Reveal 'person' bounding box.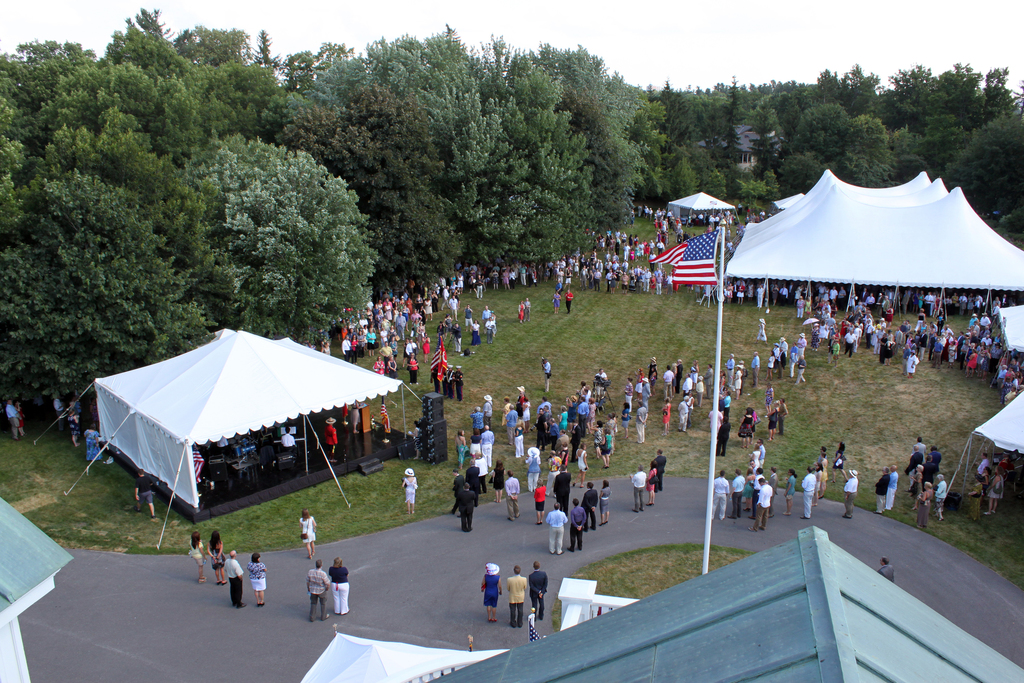
Revealed: left=761, top=383, right=774, bottom=407.
